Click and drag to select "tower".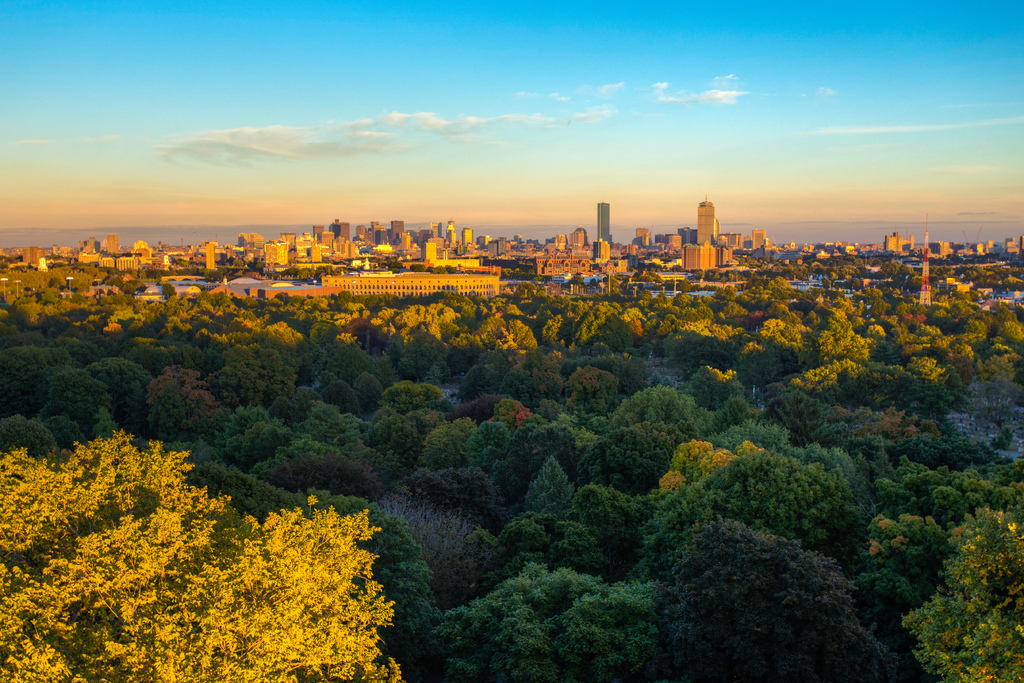
Selection: x1=597, y1=204, x2=611, y2=241.
